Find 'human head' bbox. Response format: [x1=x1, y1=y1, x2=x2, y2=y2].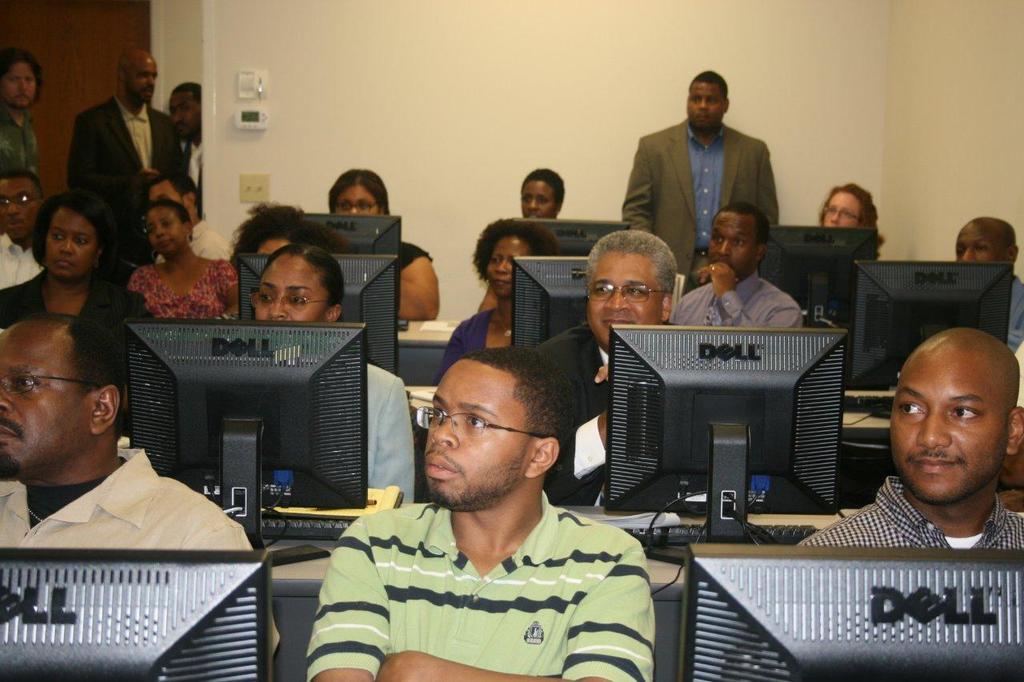
[x1=0, y1=314, x2=126, y2=482].
